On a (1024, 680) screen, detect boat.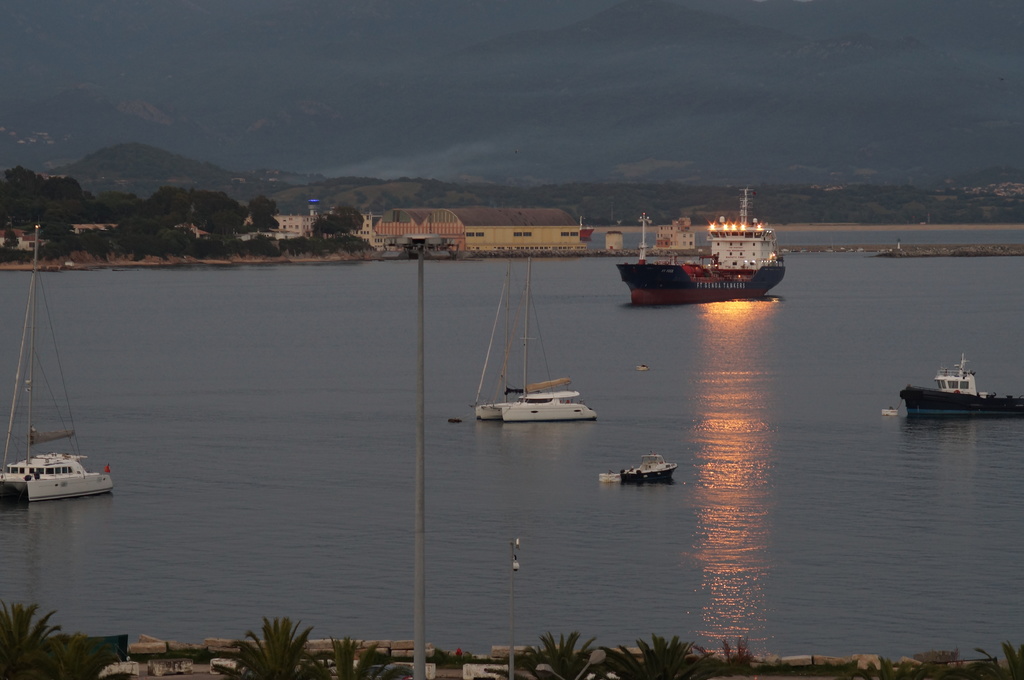
x1=618, y1=449, x2=678, y2=482.
